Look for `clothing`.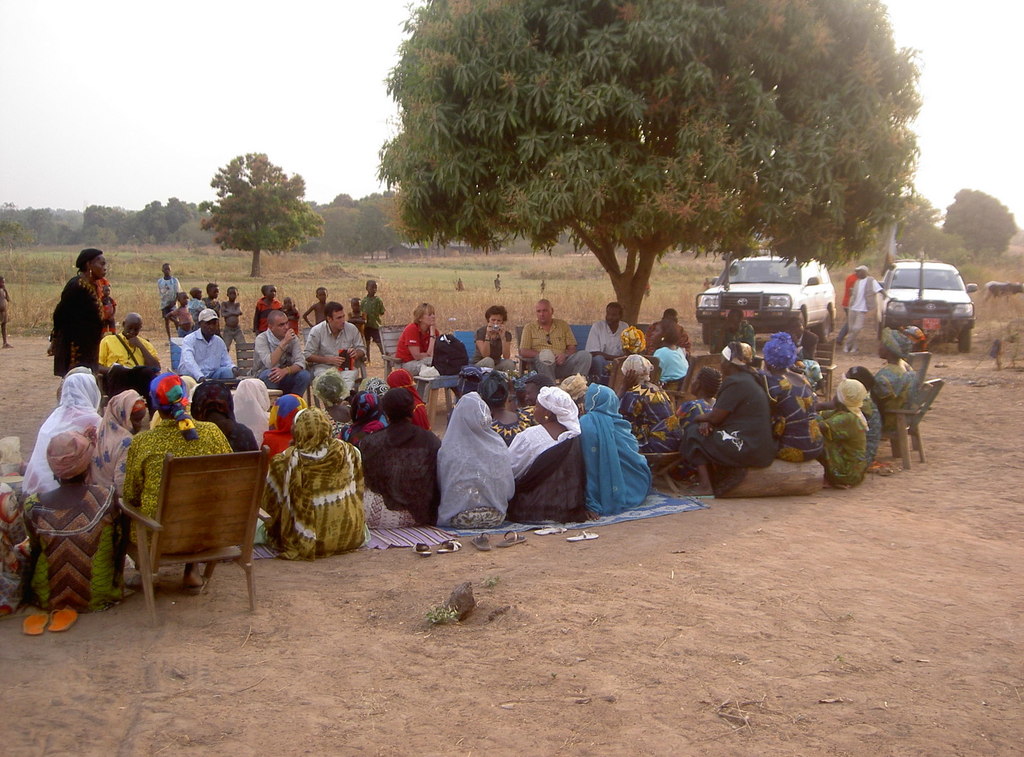
Found: rect(394, 321, 440, 378).
